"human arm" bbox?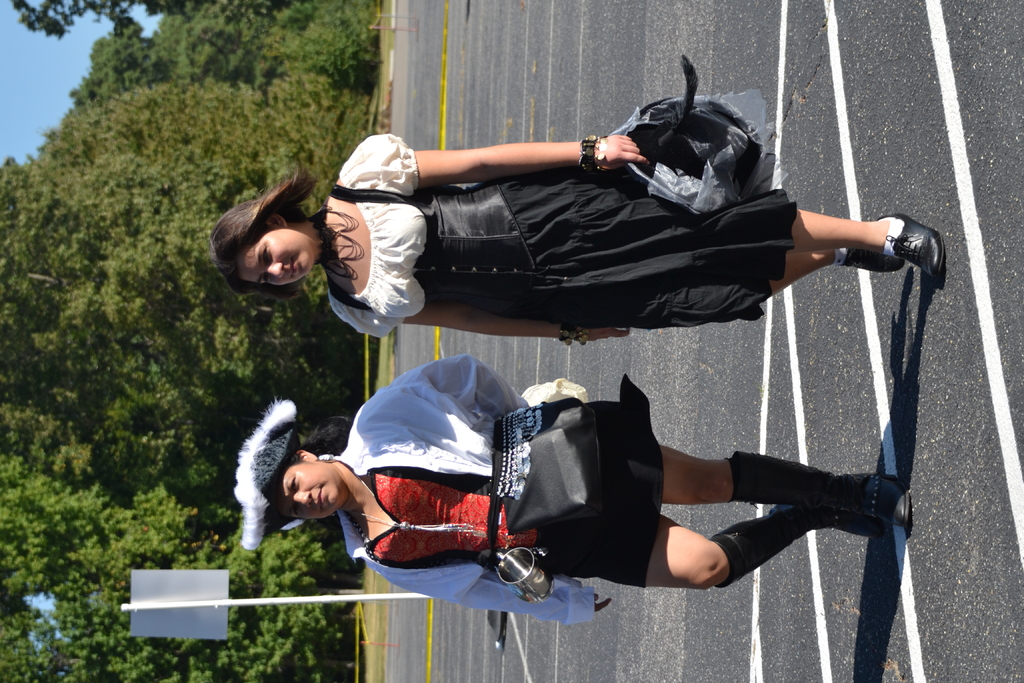
(387, 355, 528, 429)
